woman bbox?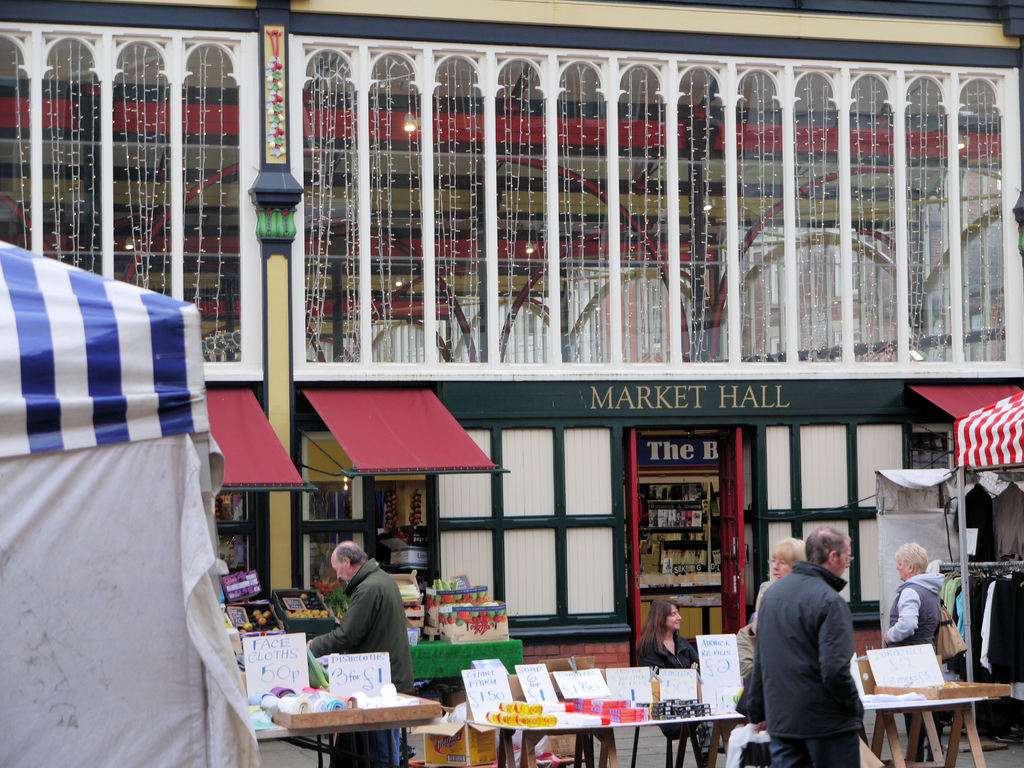
884:545:940:763
